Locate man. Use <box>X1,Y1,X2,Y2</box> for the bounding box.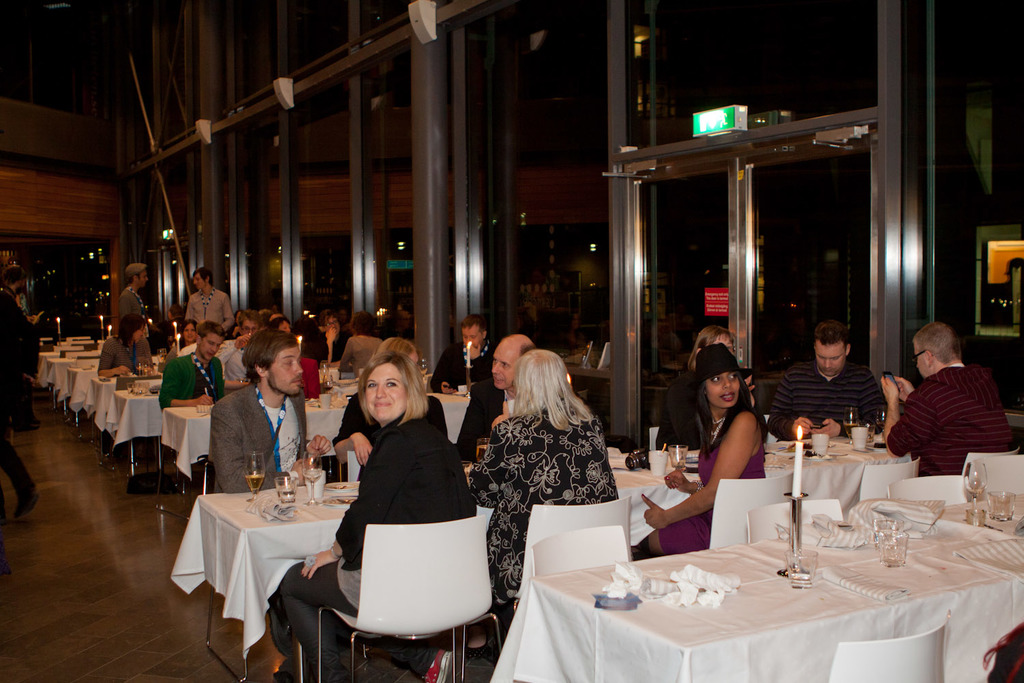
<box>431,315,500,391</box>.
